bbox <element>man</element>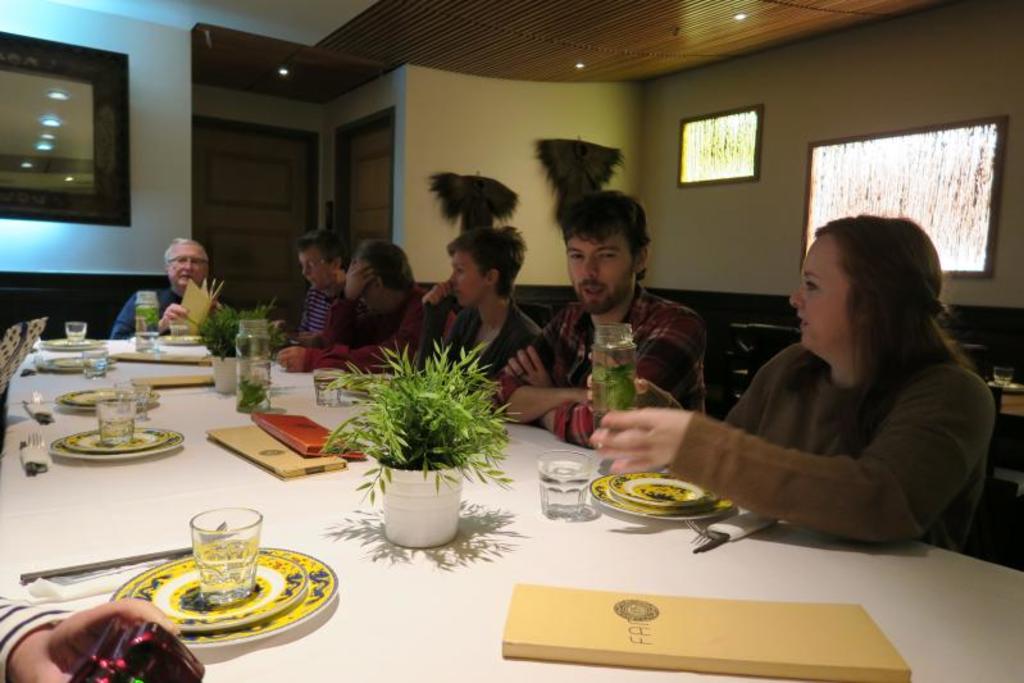
box=[277, 238, 459, 374]
